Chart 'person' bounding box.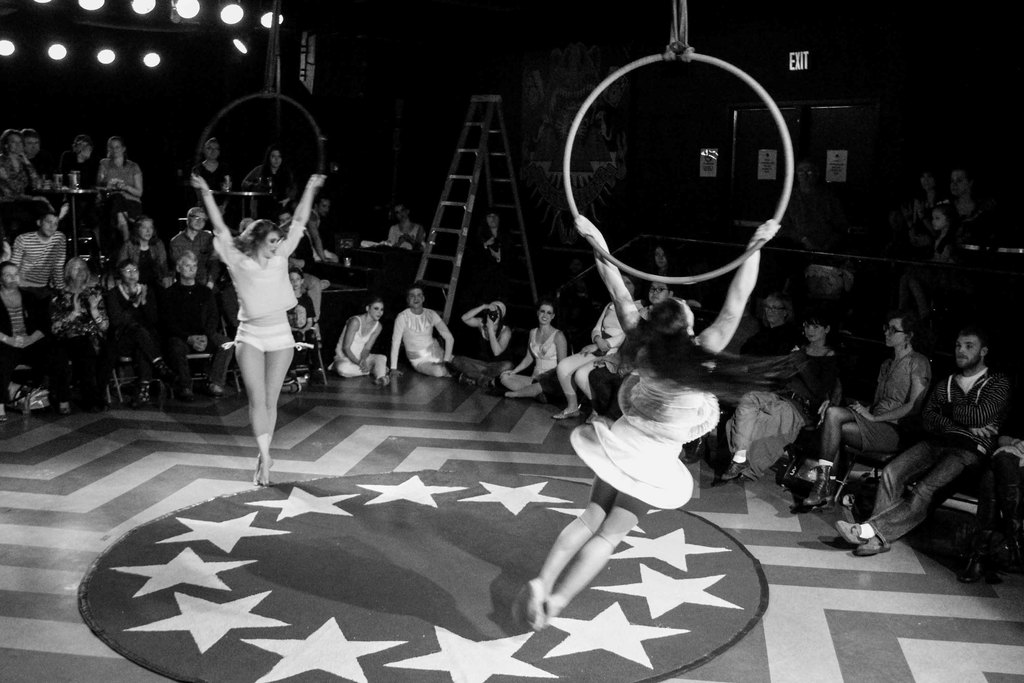
Charted: <box>5,201,77,309</box>.
